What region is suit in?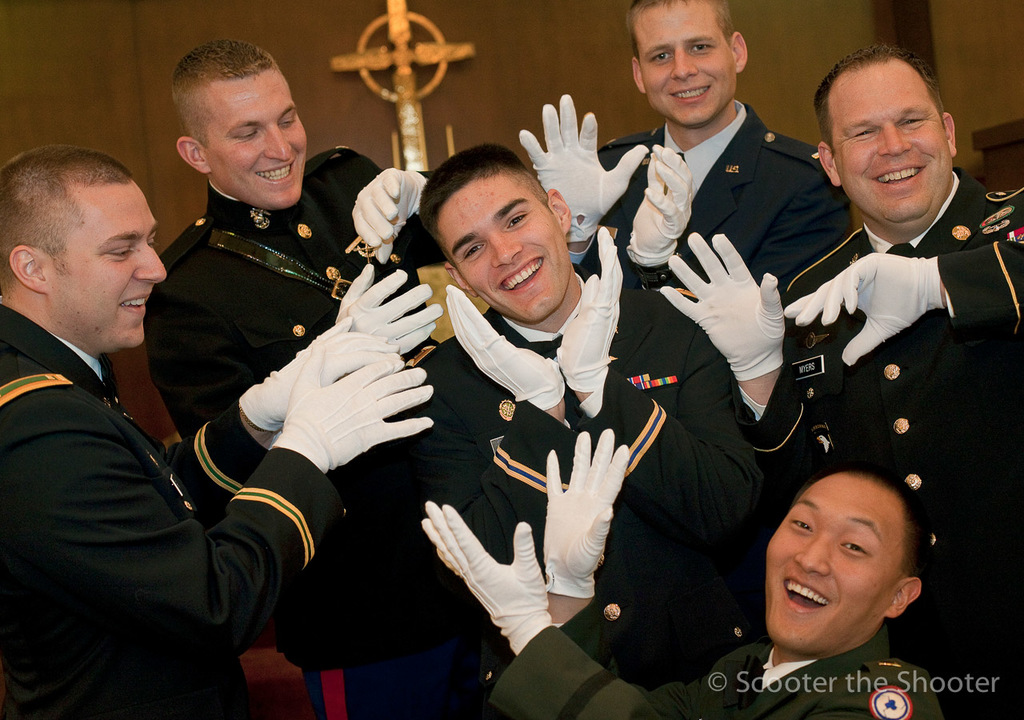
bbox=[363, 257, 763, 719].
